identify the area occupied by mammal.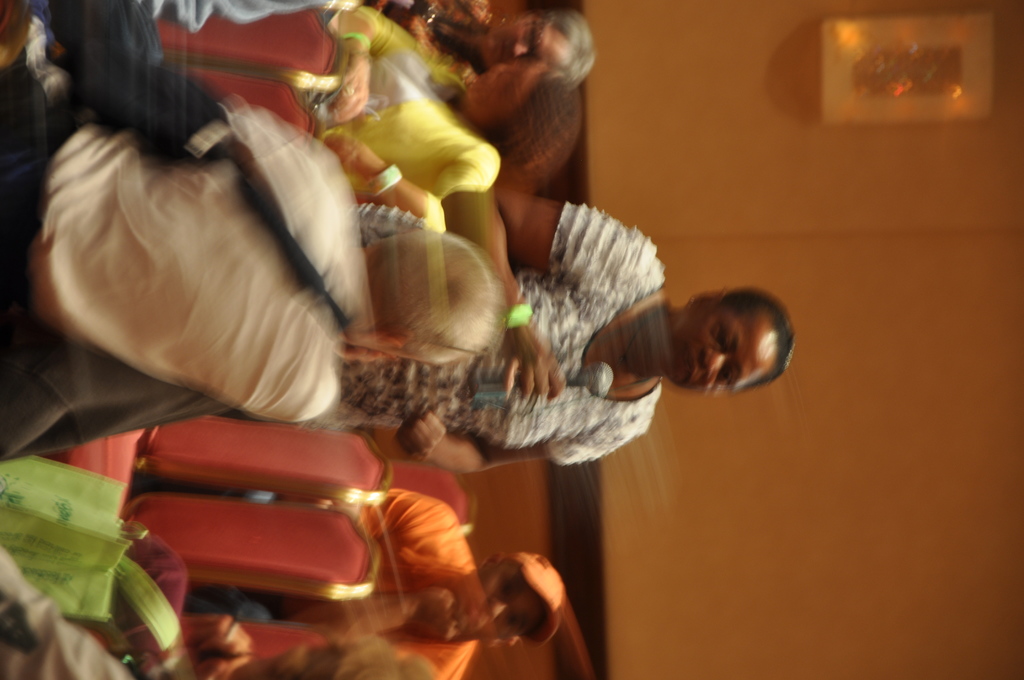
Area: left=237, top=487, right=570, bottom=679.
